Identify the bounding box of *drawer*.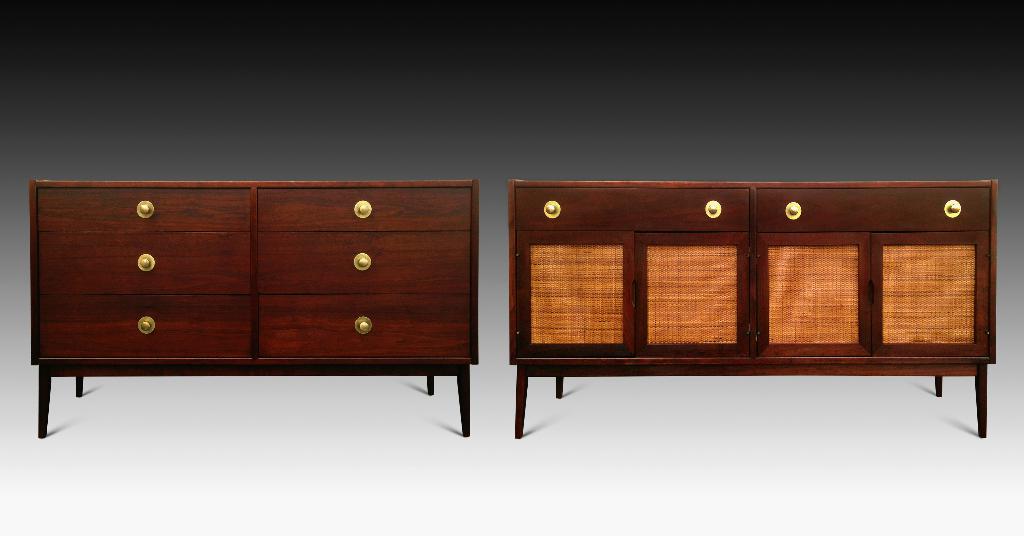
{"left": 36, "top": 188, "right": 250, "bottom": 230}.
